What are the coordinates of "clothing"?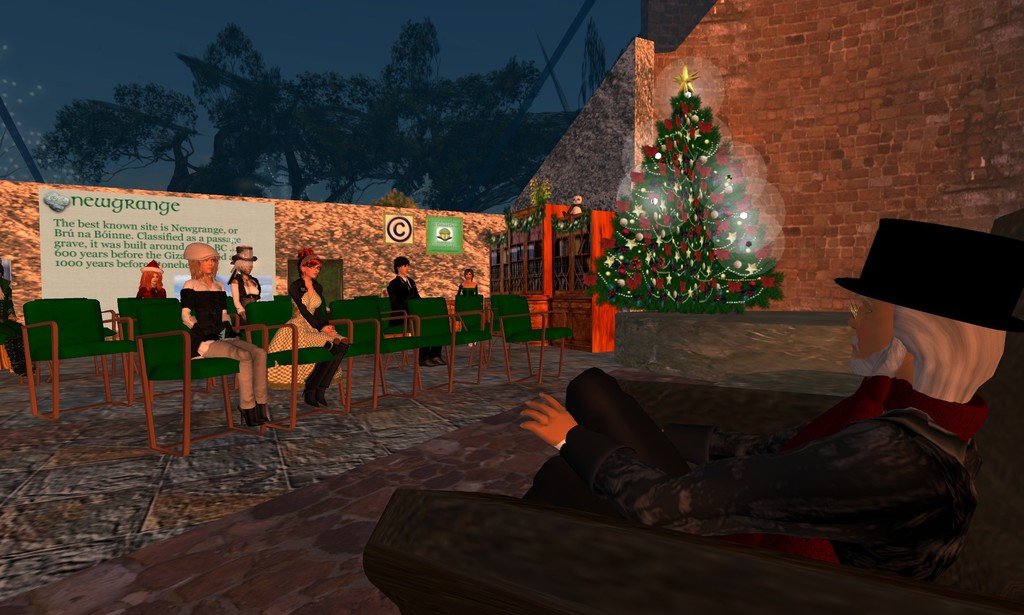
[454,282,478,295].
